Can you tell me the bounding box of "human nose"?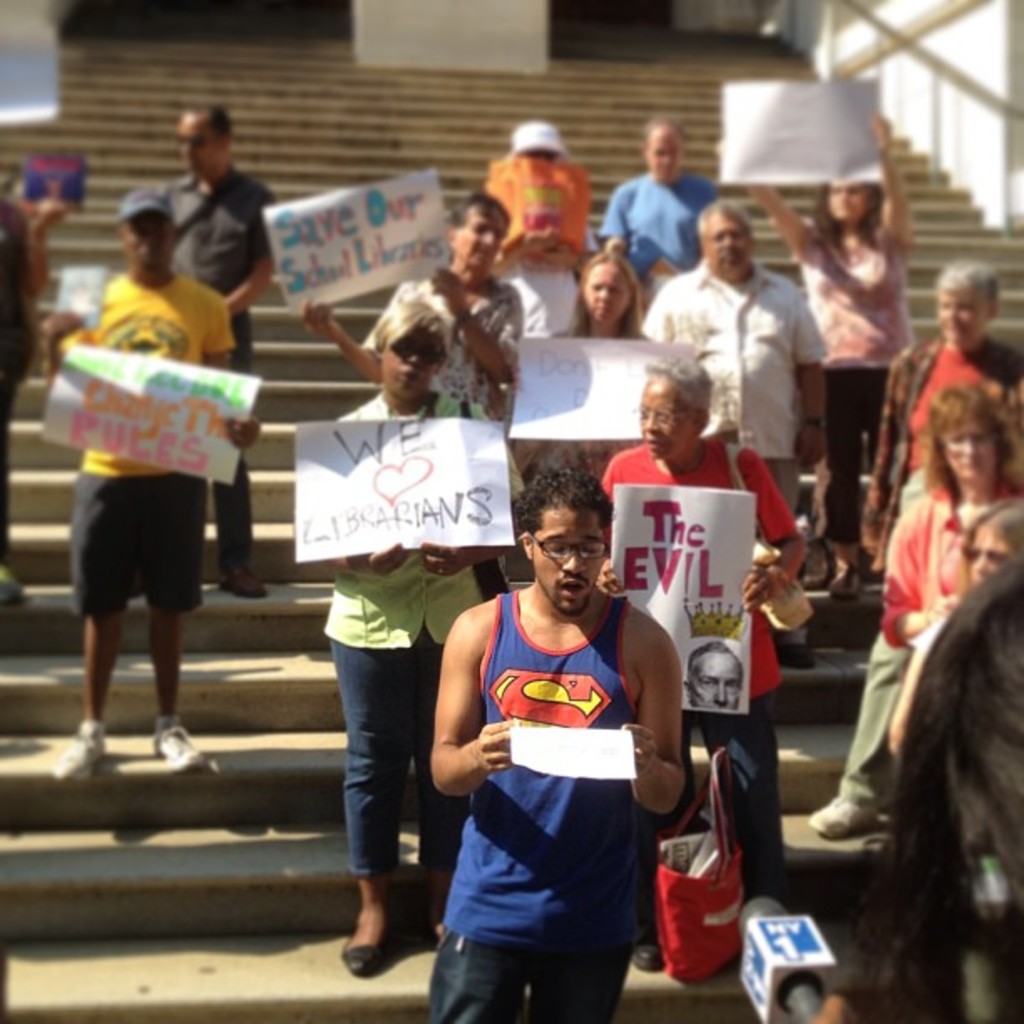
[left=713, top=683, right=726, bottom=703].
